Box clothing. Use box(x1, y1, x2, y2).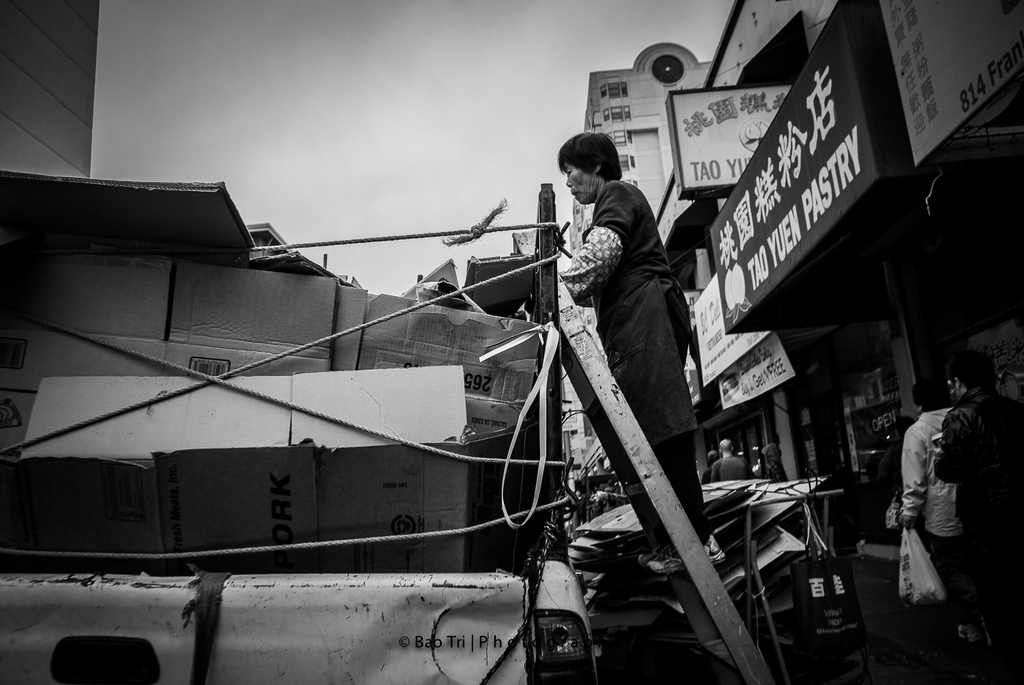
box(930, 379, 1023, 613).
